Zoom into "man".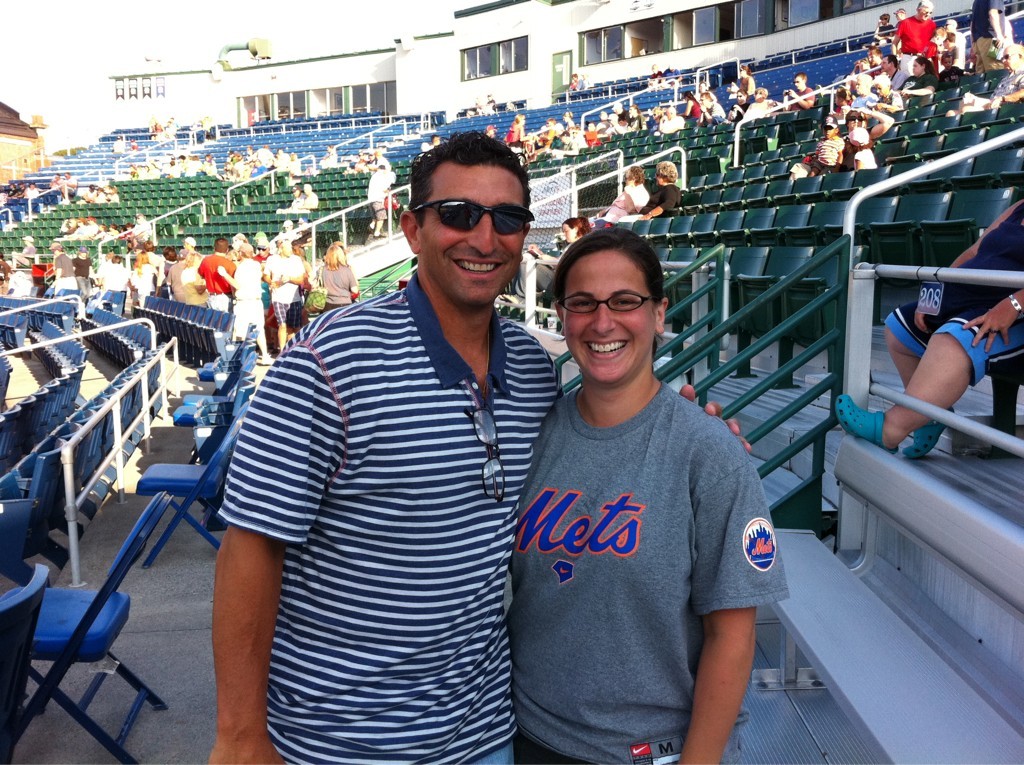
Zoom target: x1=201 y1=238 x2=233 y2=315.
